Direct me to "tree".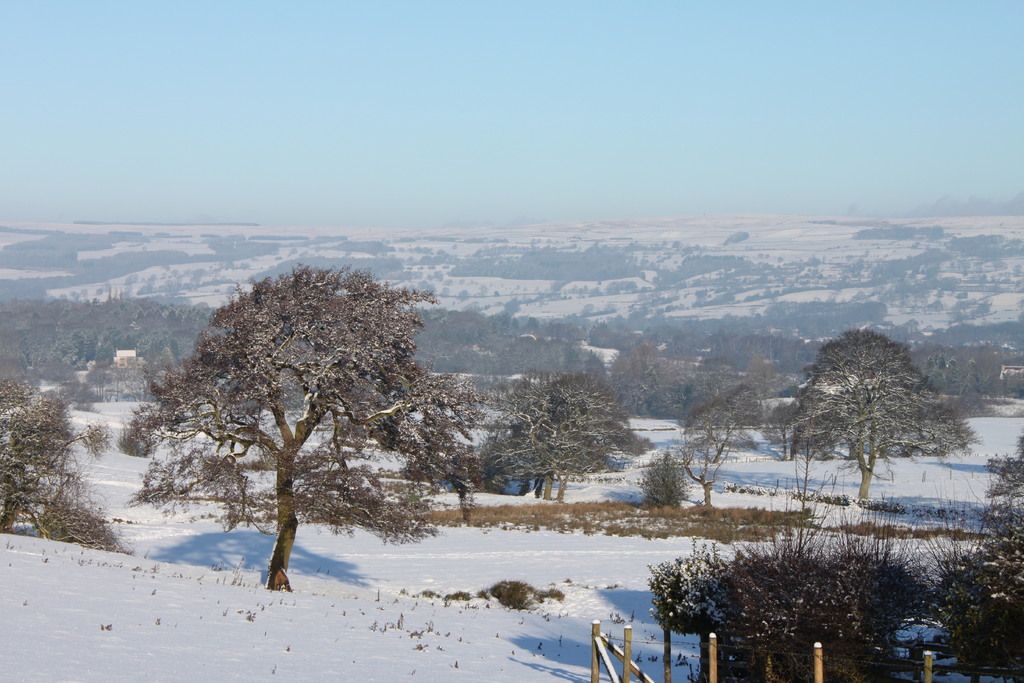
Direction: <region>0, 375, 140, 554</region>.
